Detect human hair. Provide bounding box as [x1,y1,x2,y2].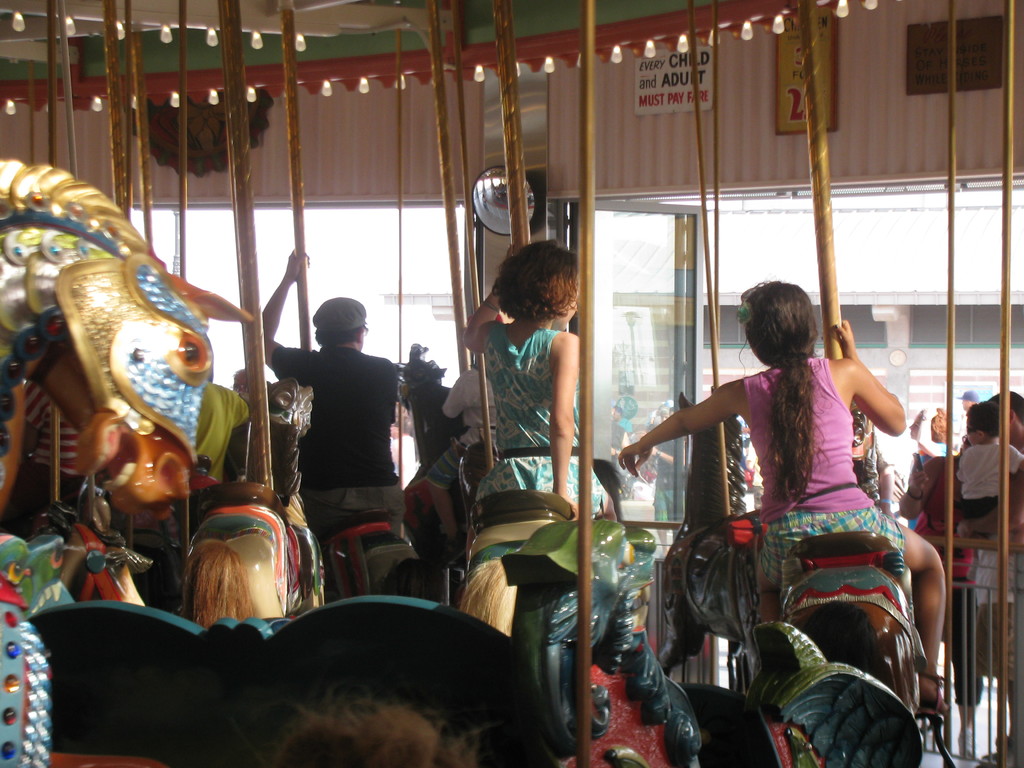
[314,323,365,344].
